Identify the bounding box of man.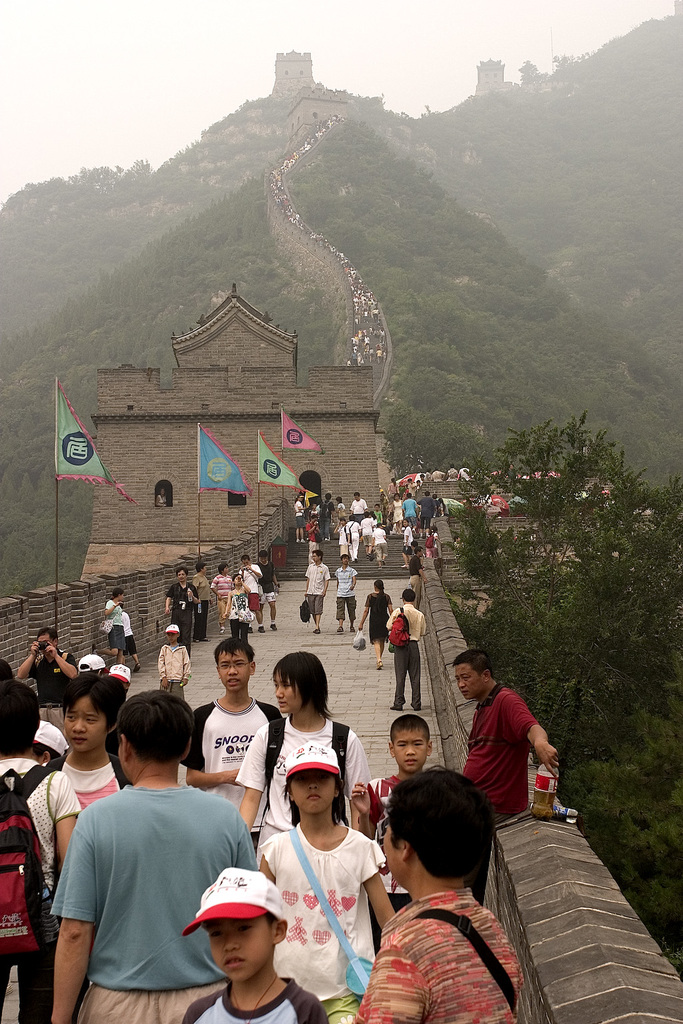
348,490,368,537.
